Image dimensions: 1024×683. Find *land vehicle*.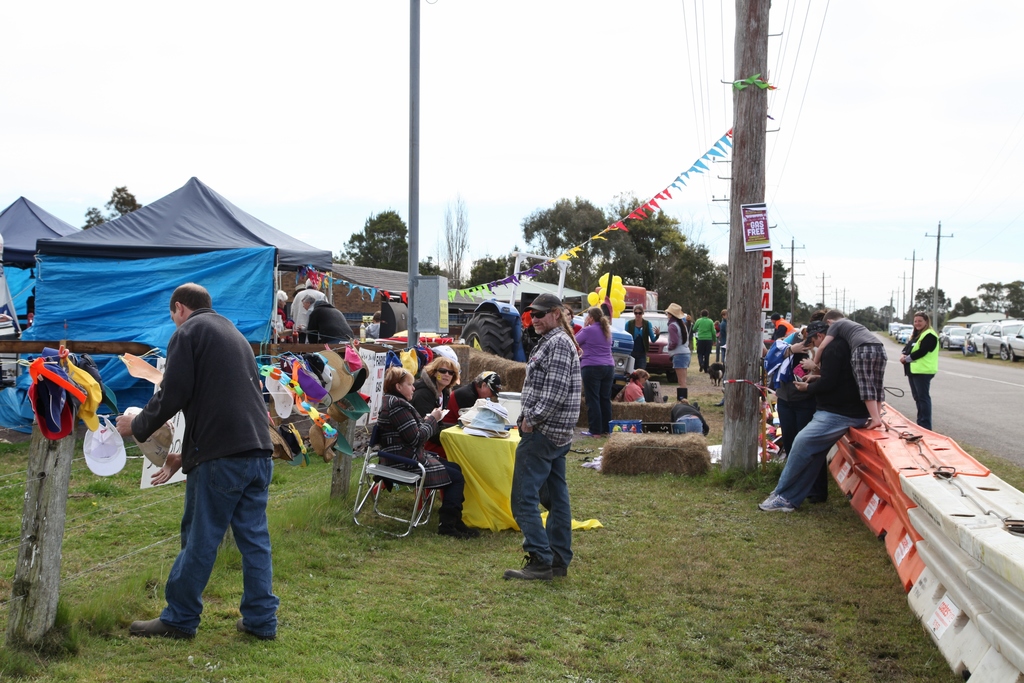
box(898, 331, 913, 344).
